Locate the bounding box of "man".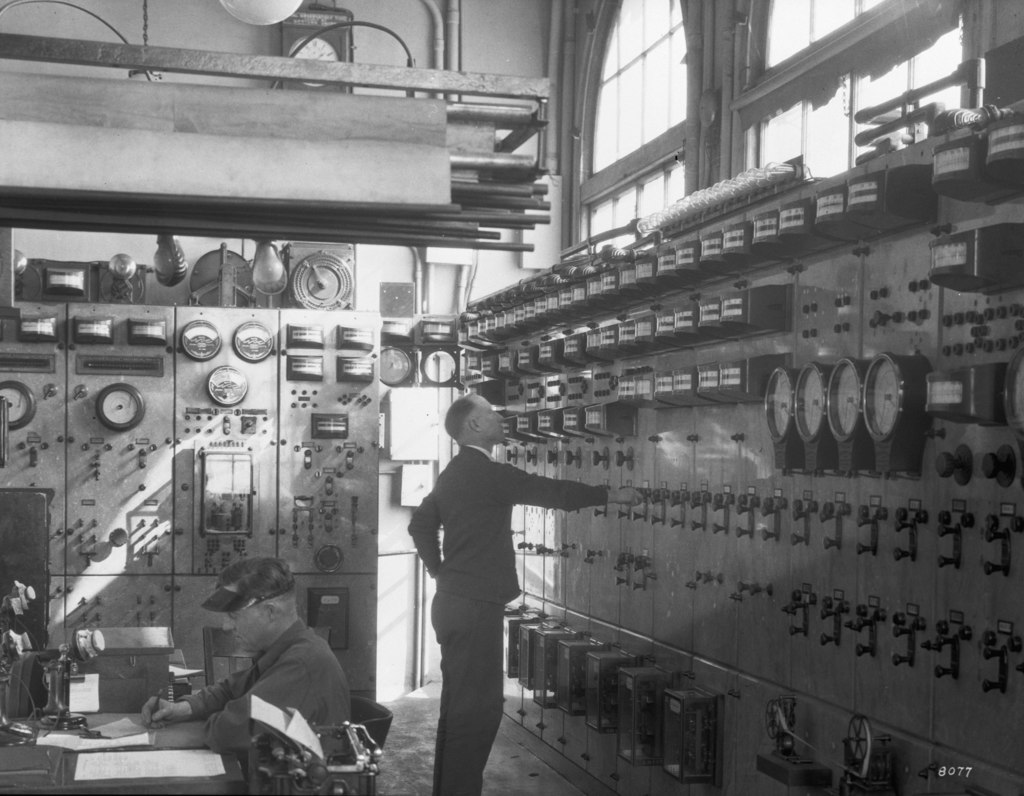
Bounding box: BBox(143, 555, 351, 749).
